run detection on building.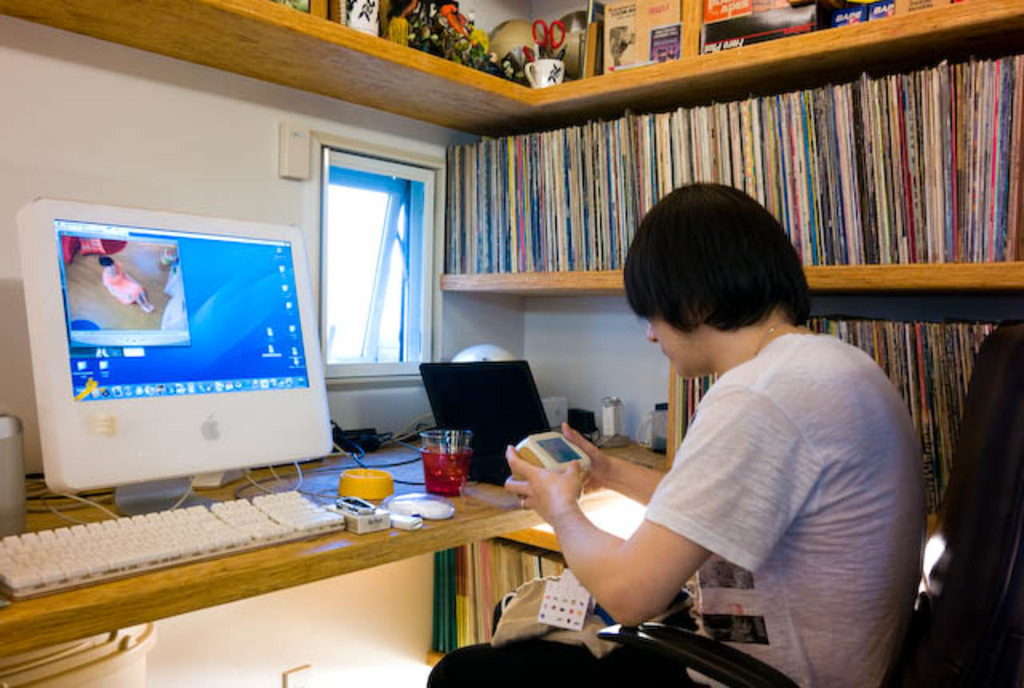
Result: box=[0, 0, 1022, 686].
